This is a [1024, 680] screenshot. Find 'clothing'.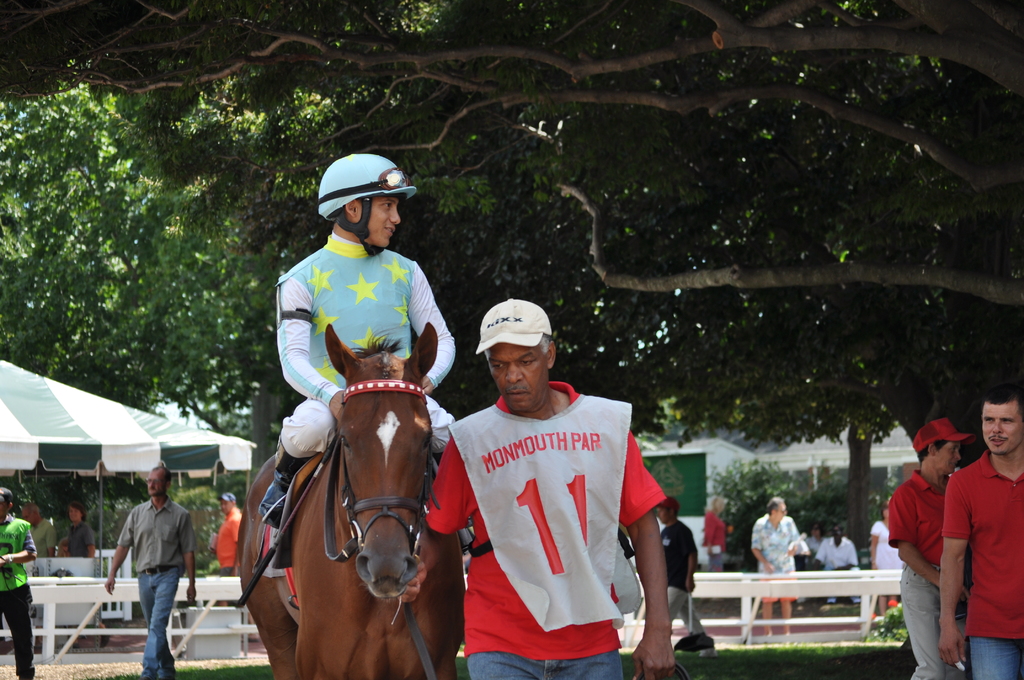
Bounding box: bbox=[750, 498, 800, 597].
